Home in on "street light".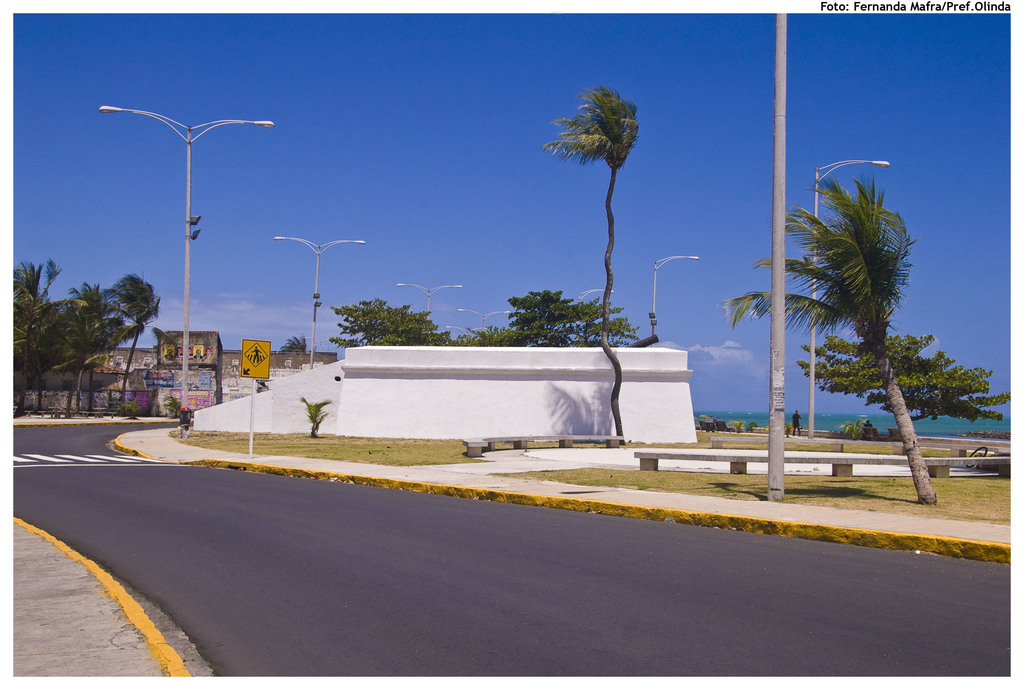
Homed in at l=578, t=290, r=615, b=303.
